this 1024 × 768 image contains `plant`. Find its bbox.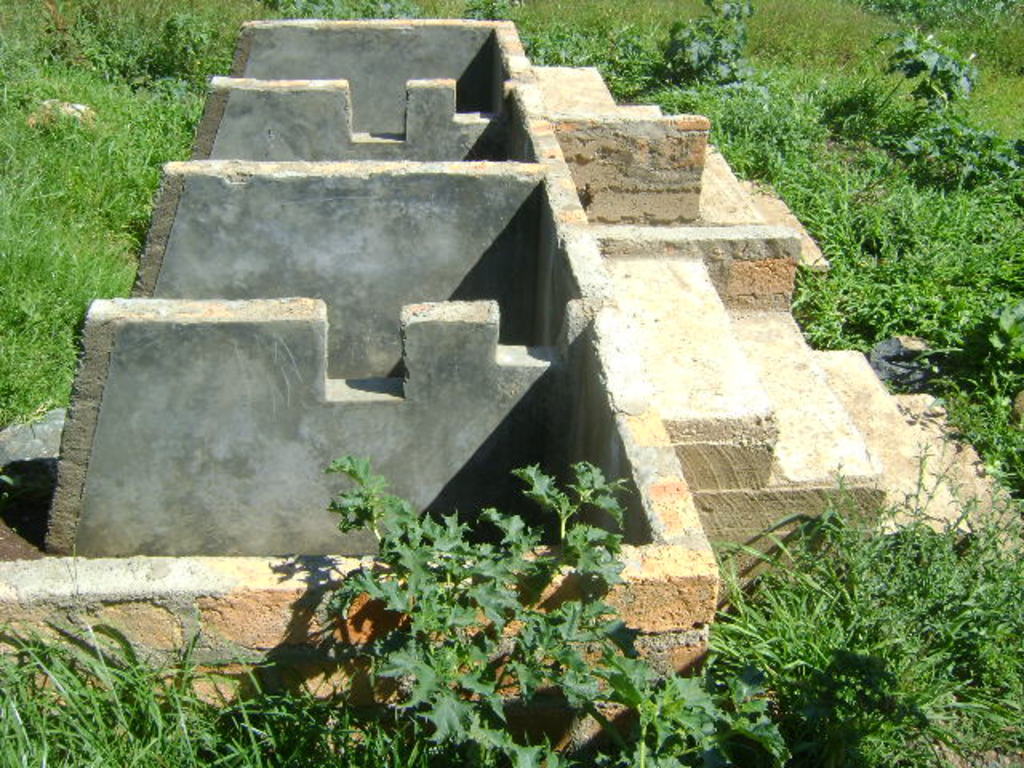
{"left": 907, "top": 109, "right": 1019, "bottom": 195}.
